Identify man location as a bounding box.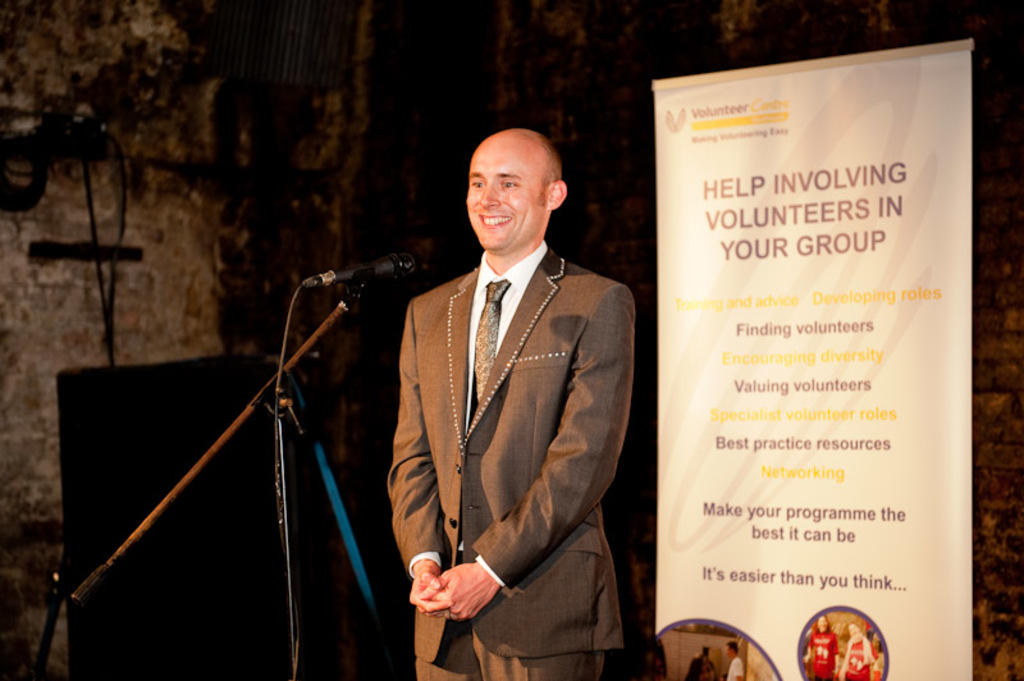
crop(360, 119, 650, 675).
